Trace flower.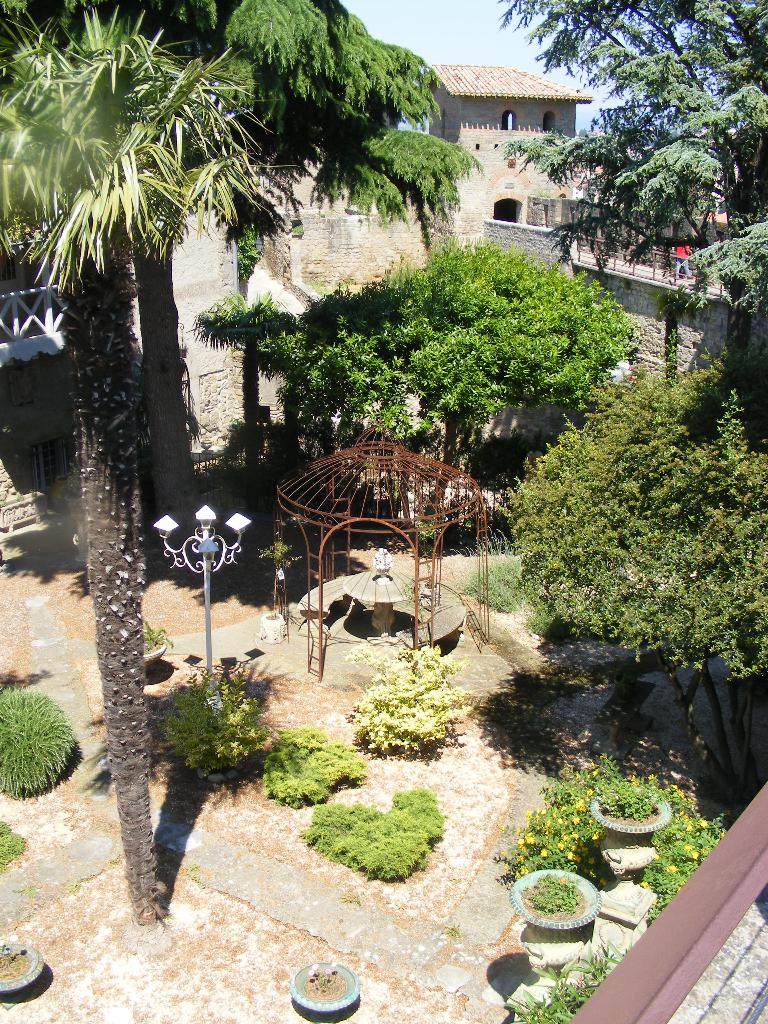
Traced to (x1=696, y1=816, x2=710, y2=829).
